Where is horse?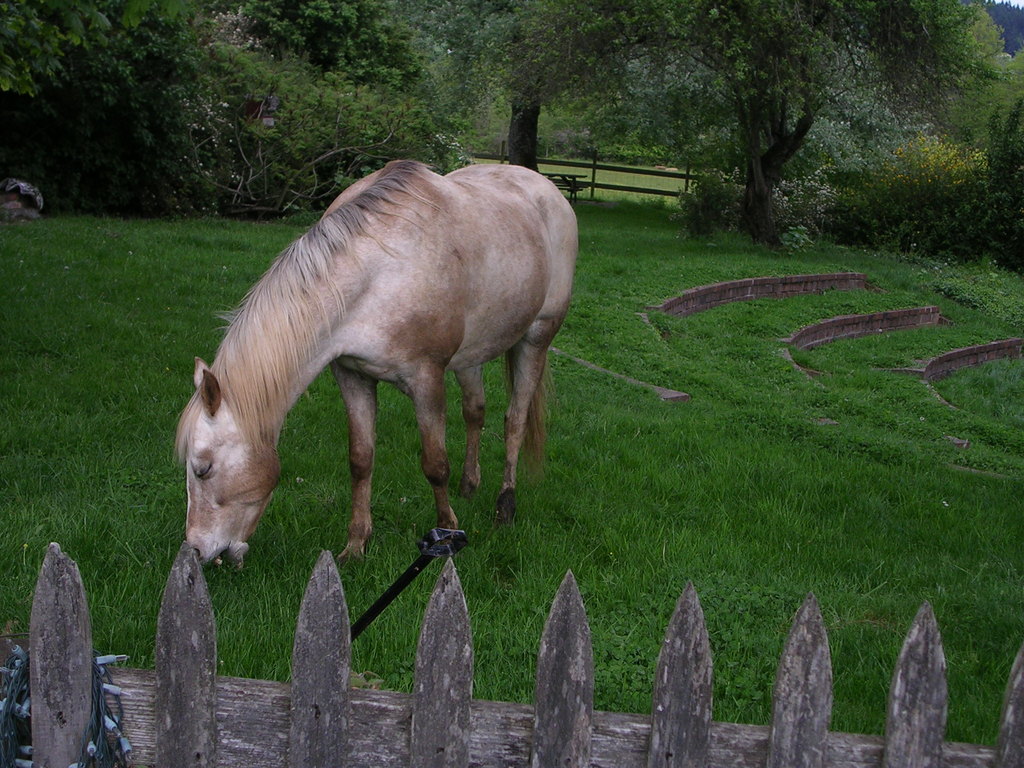
left=173, top=158, right=579, bottom=575.
